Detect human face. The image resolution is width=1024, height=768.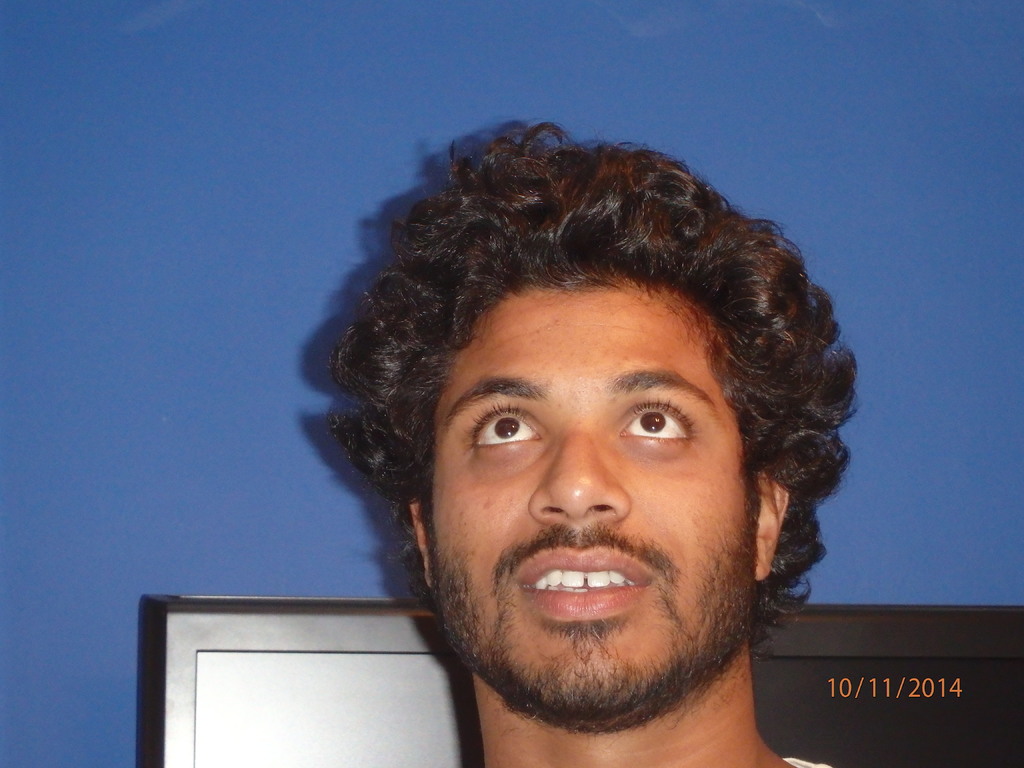
{"left": 433, "top": 271, "right": 765, "bottom": 731}.
